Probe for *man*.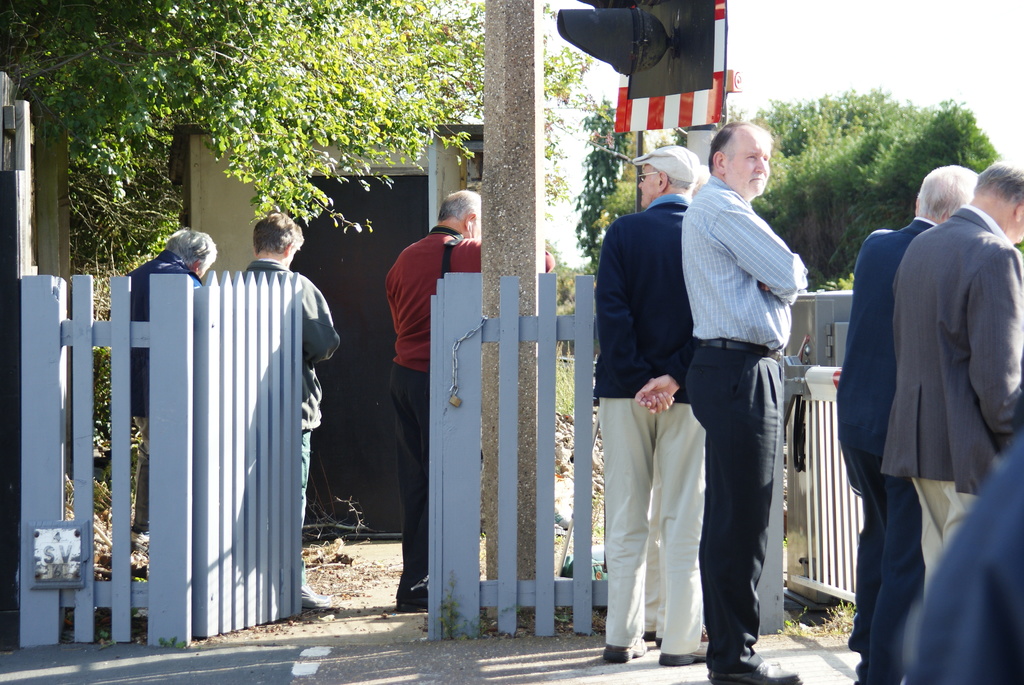
Probe result: left=380, top=189, right=557, bottom=610.
